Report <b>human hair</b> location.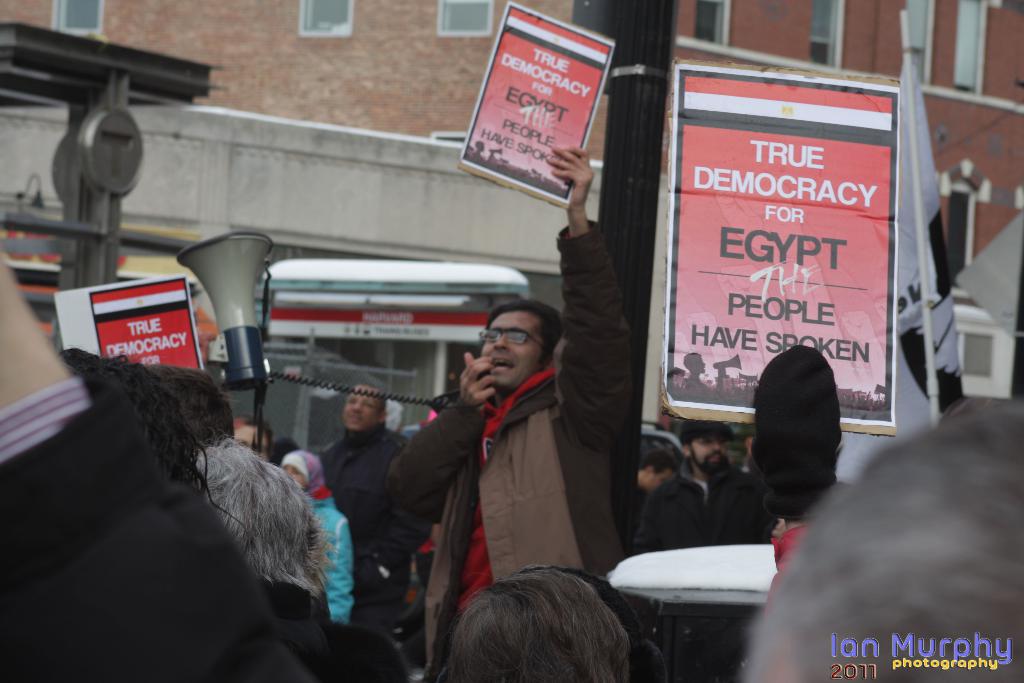
Report: 356/383/386/419.
